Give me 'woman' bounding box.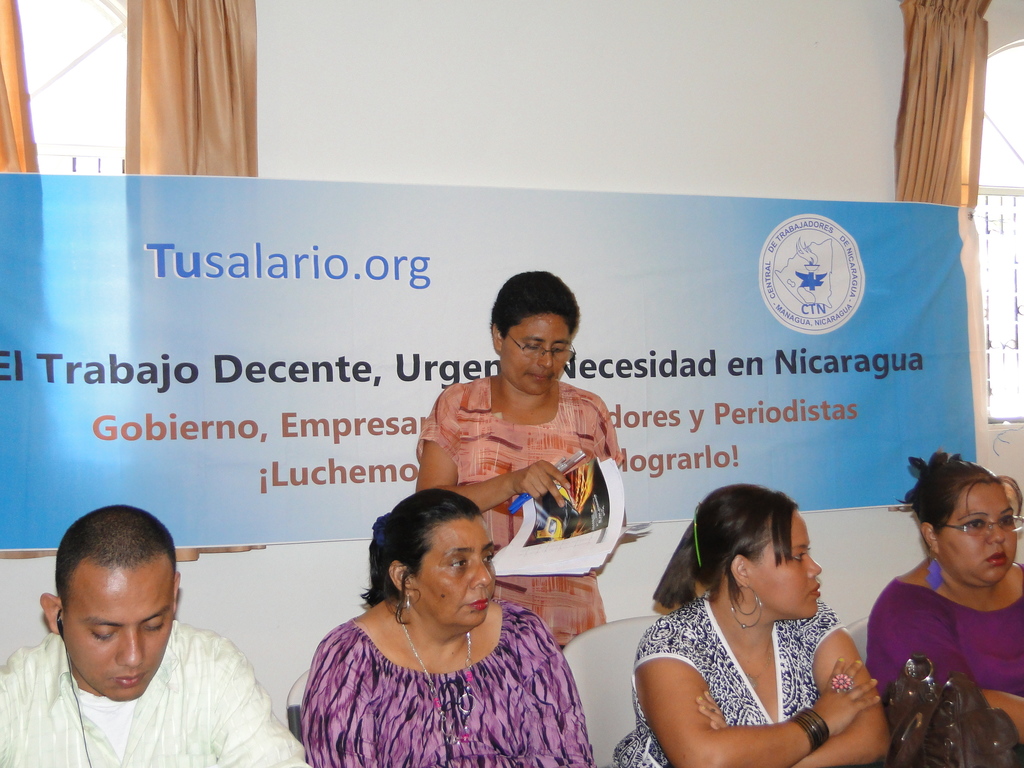
Rect(299, 488, 596, 767).
